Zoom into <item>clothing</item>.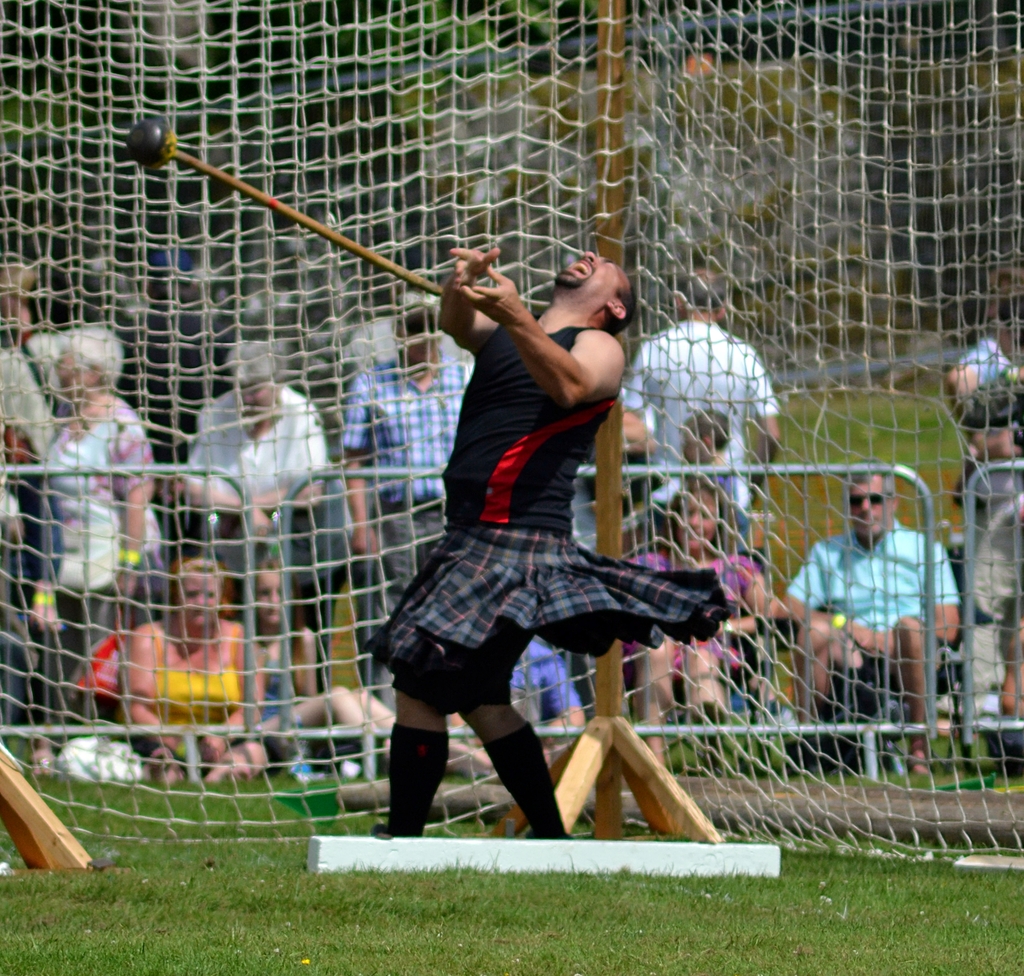
Zoom target: BBox(40, 404, 172, 701).
